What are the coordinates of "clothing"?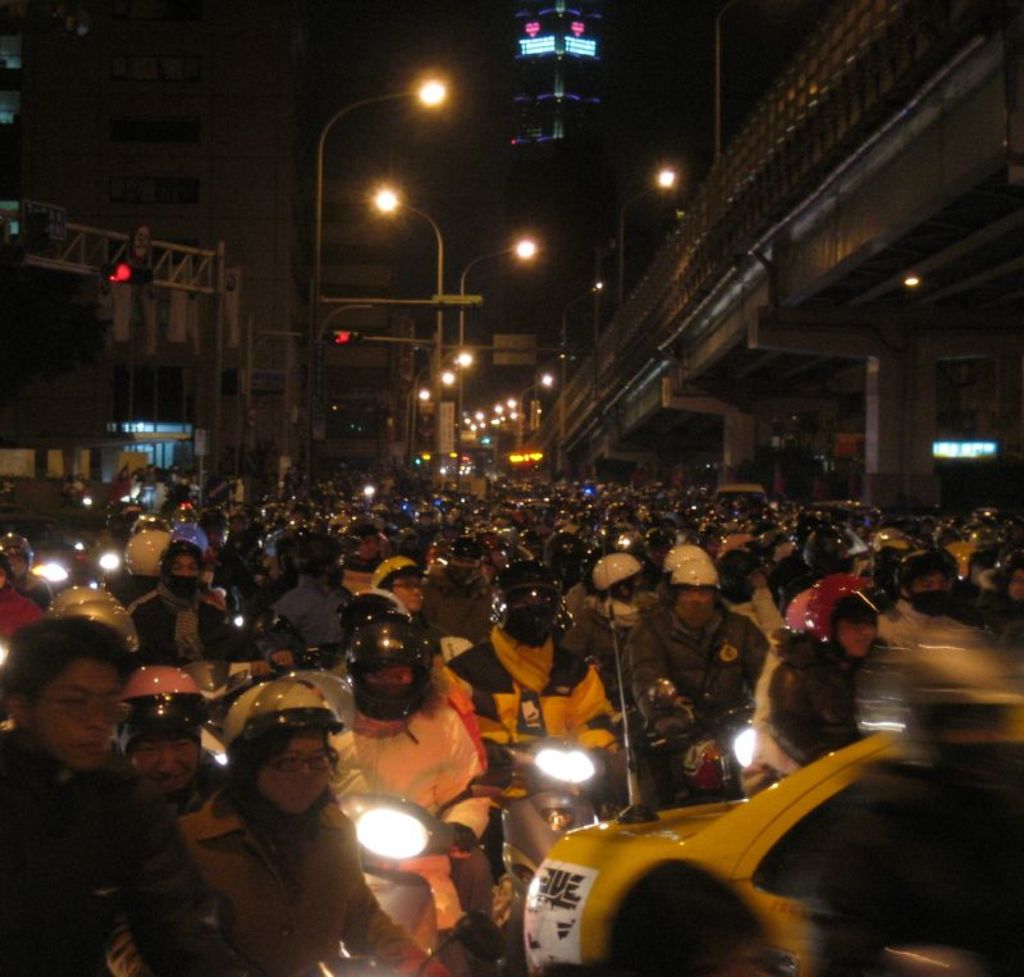
0,721,218,976.
